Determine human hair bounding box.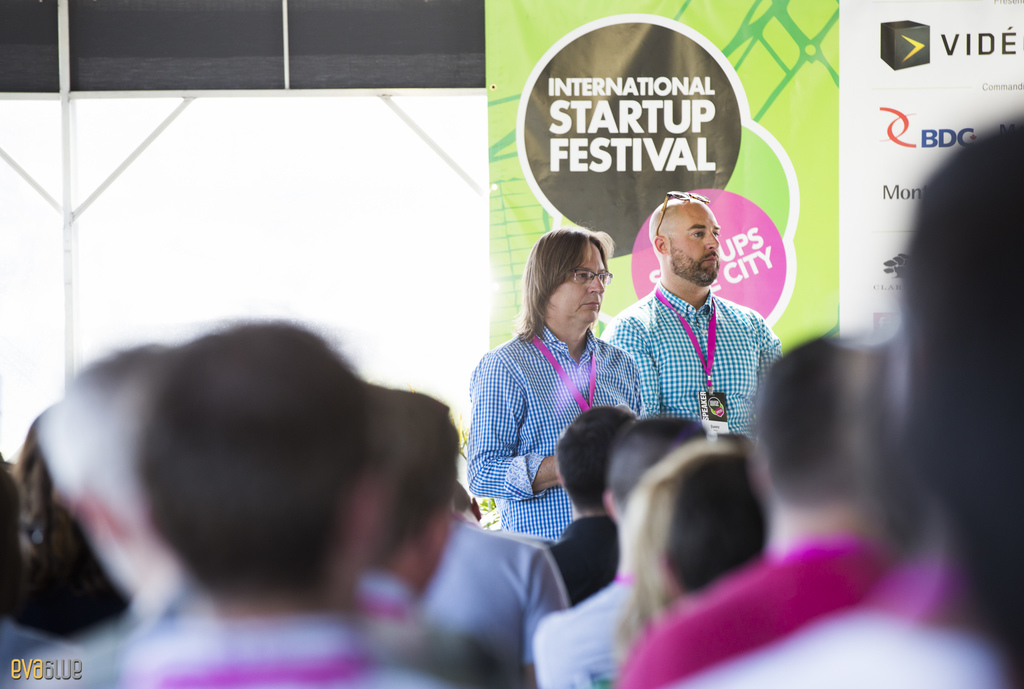
Determined: [left=374, top=386, right=460, bottom=570].
